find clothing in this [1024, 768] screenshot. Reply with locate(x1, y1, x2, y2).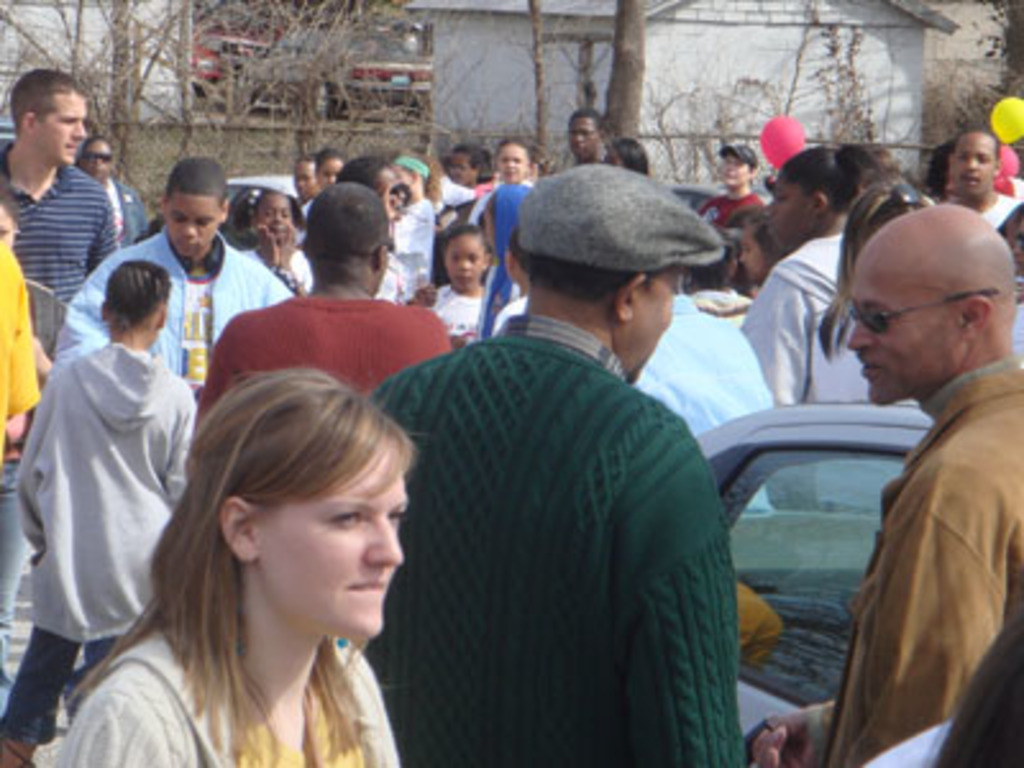
locate(379, 205, 433, 305).
